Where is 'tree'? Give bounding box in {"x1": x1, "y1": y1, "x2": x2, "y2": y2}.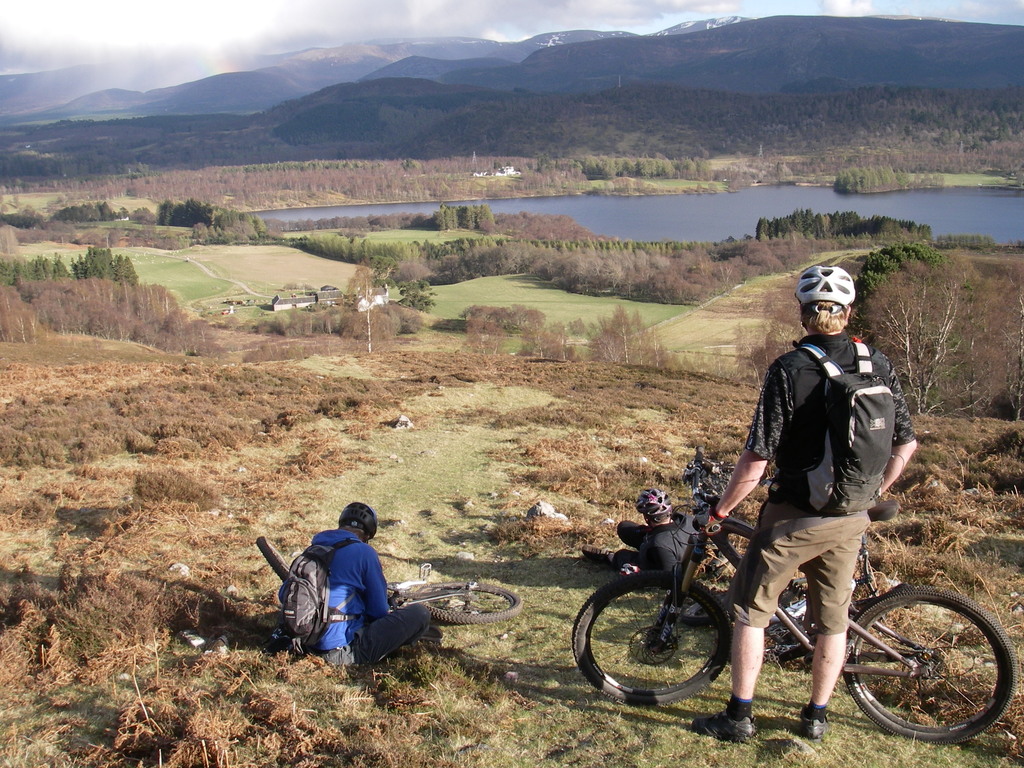
{"x1": 459, "y1": 305, "x2": 575, "y2": 363}.
